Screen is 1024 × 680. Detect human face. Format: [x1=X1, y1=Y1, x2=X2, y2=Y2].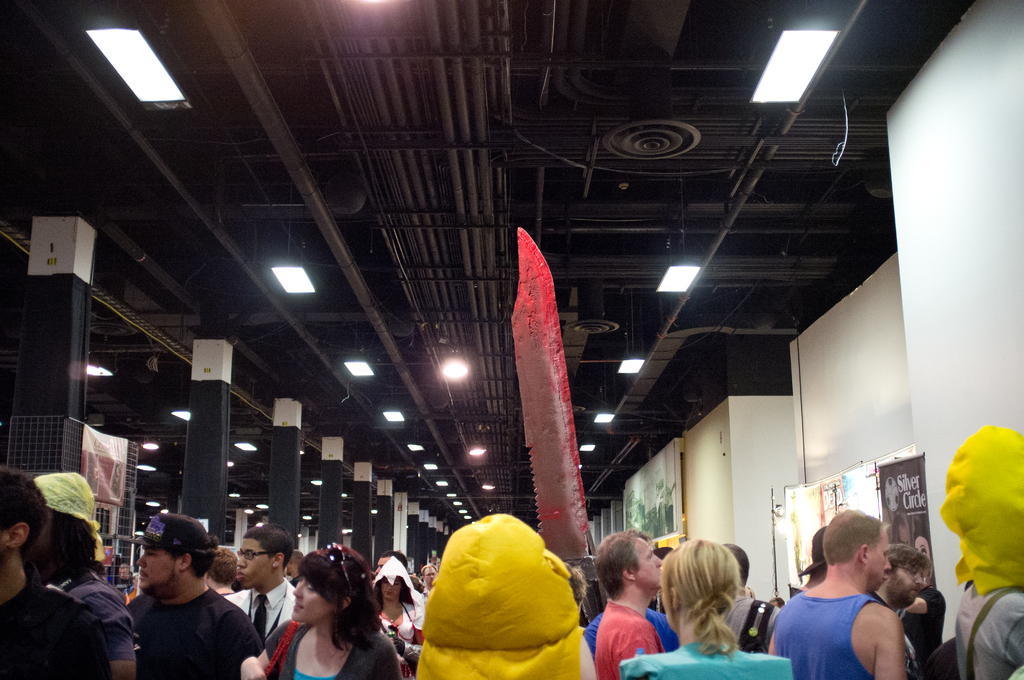
[x1=632, y1=539, x2=664, y2=592].
